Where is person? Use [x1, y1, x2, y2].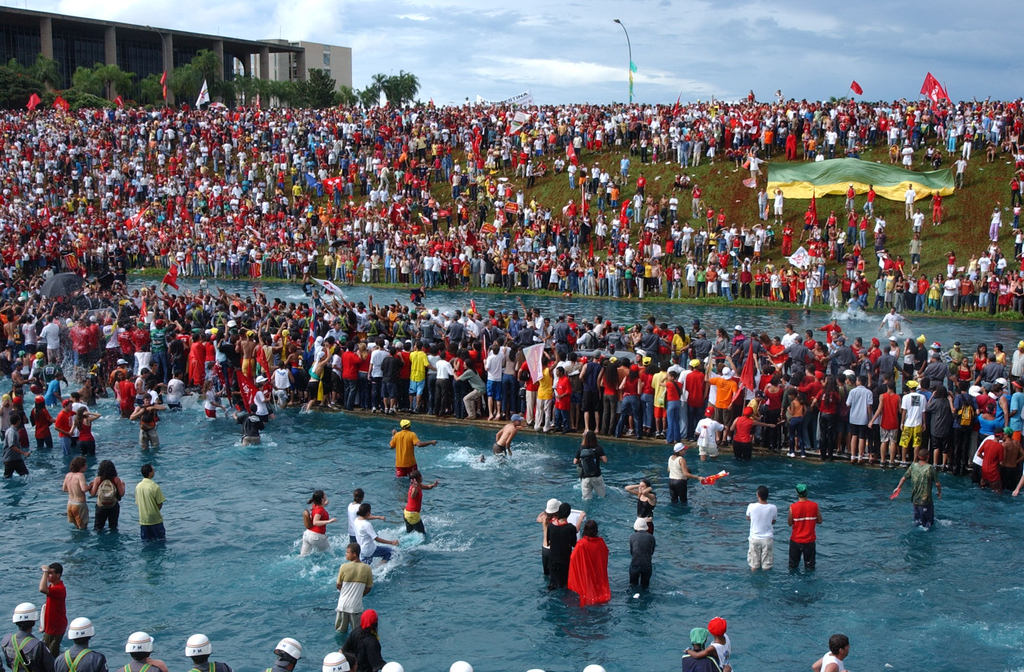
[244, 408, 264, 448].
